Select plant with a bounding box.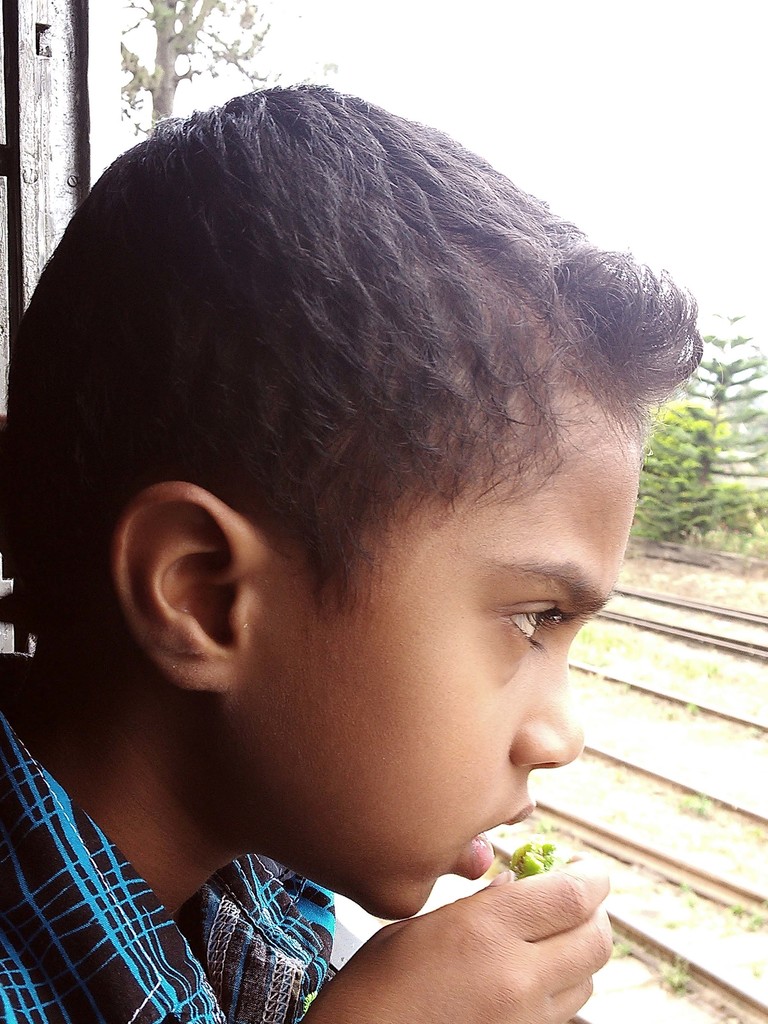
(656, 957, 698, 998).
